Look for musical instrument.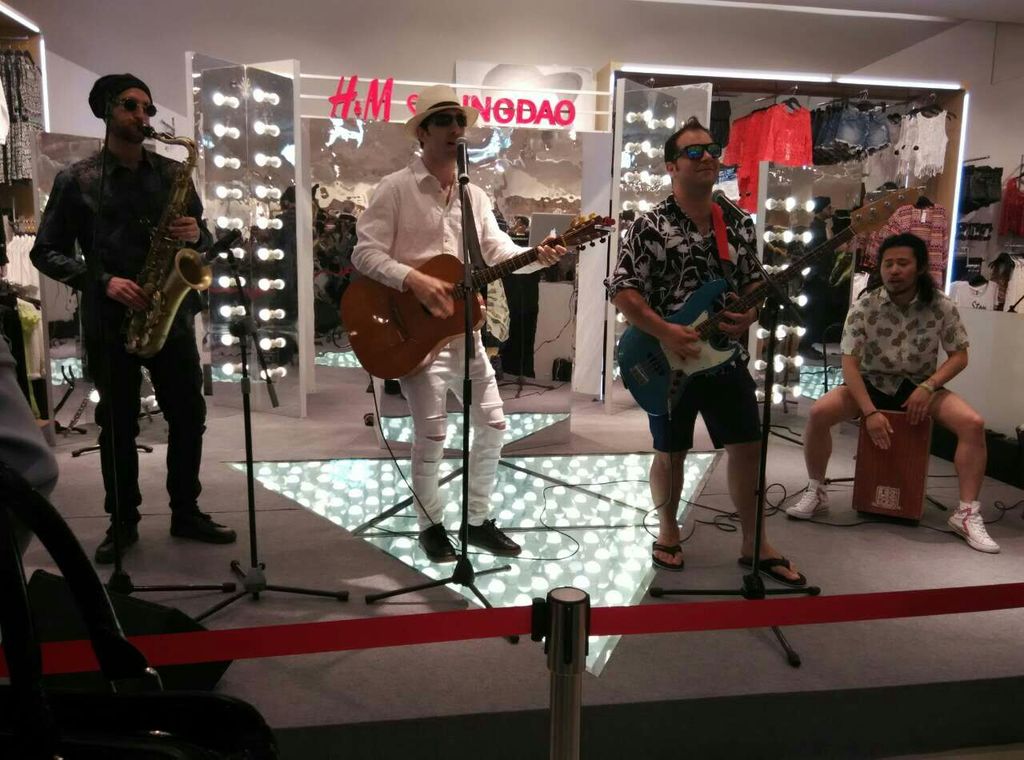
Found: <box>119,121,251,351</box>.
